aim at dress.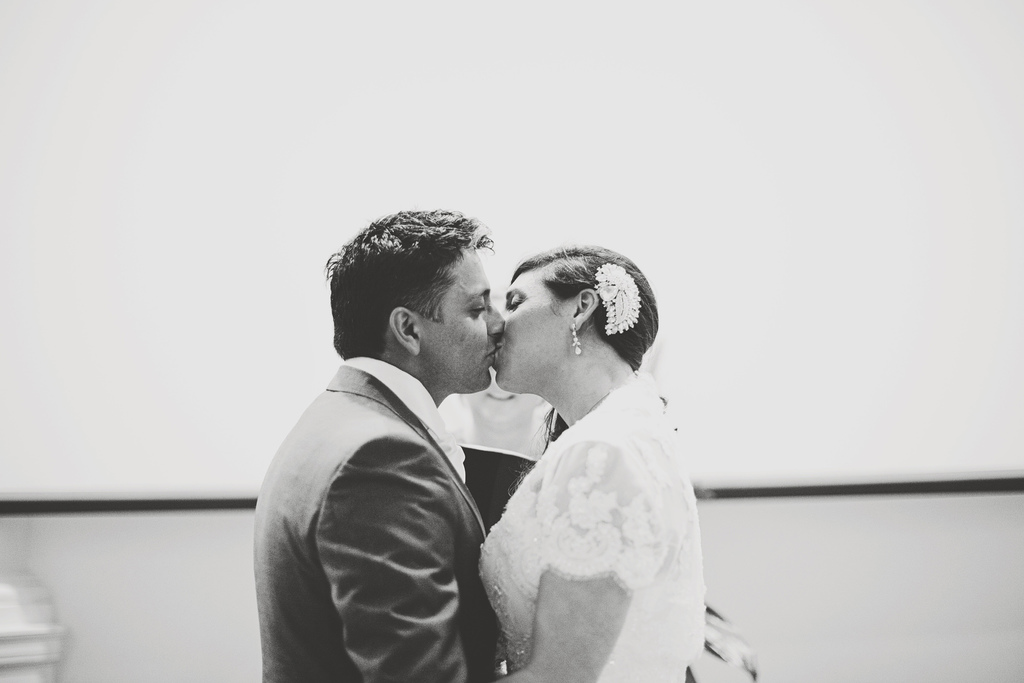
Aimed at BBox(474, 325, 735, 675).
